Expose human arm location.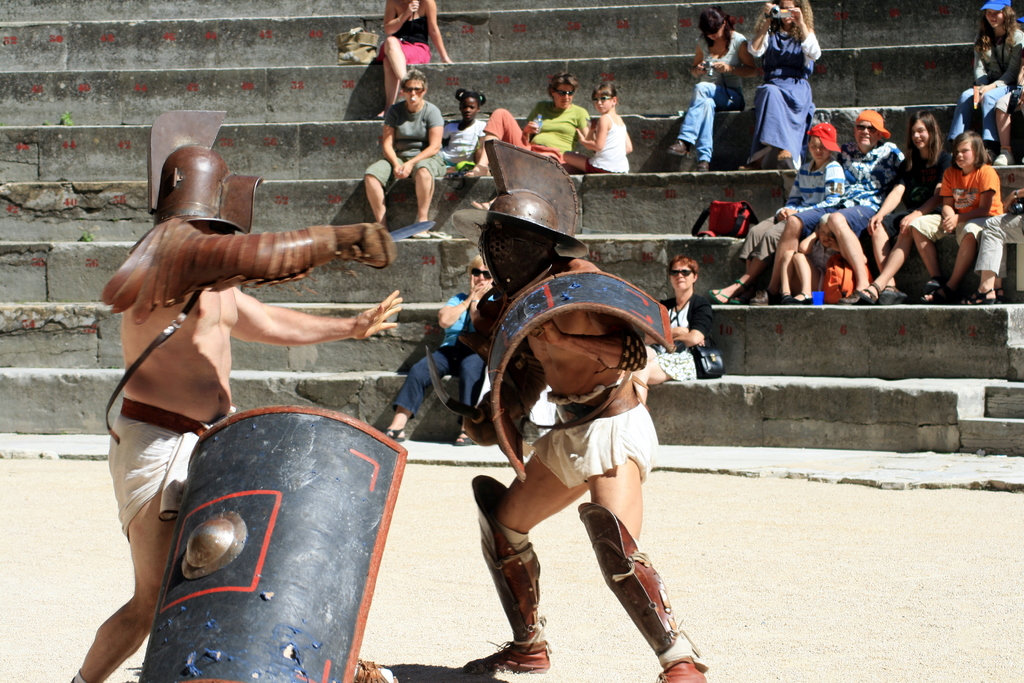
Exposed at <box>438,280,481,329</box>.
